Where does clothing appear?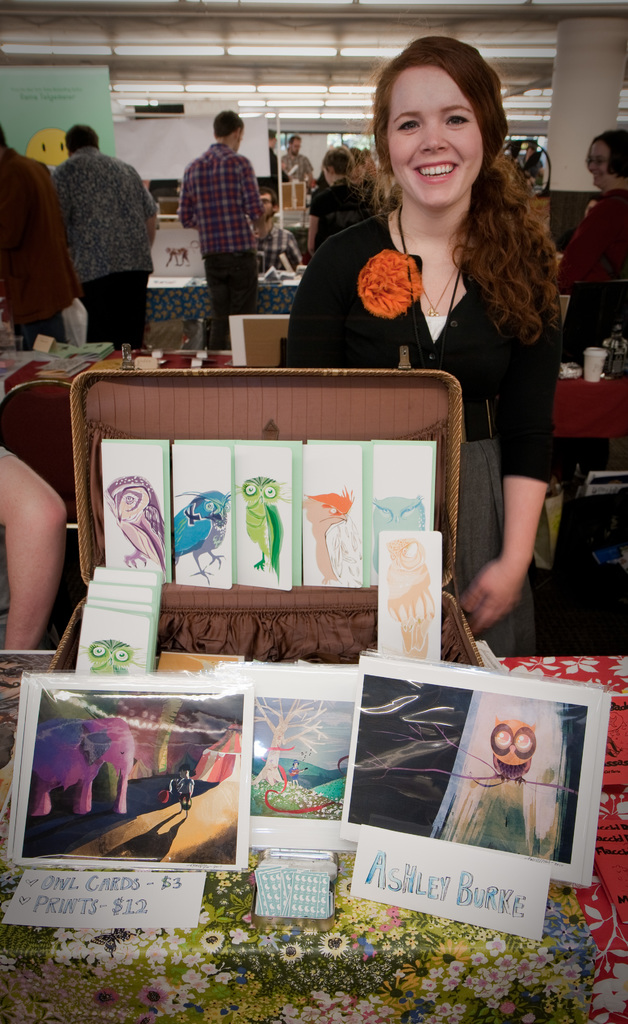
Appears at (x1=37, y1=147, x2=158, y2=347).
